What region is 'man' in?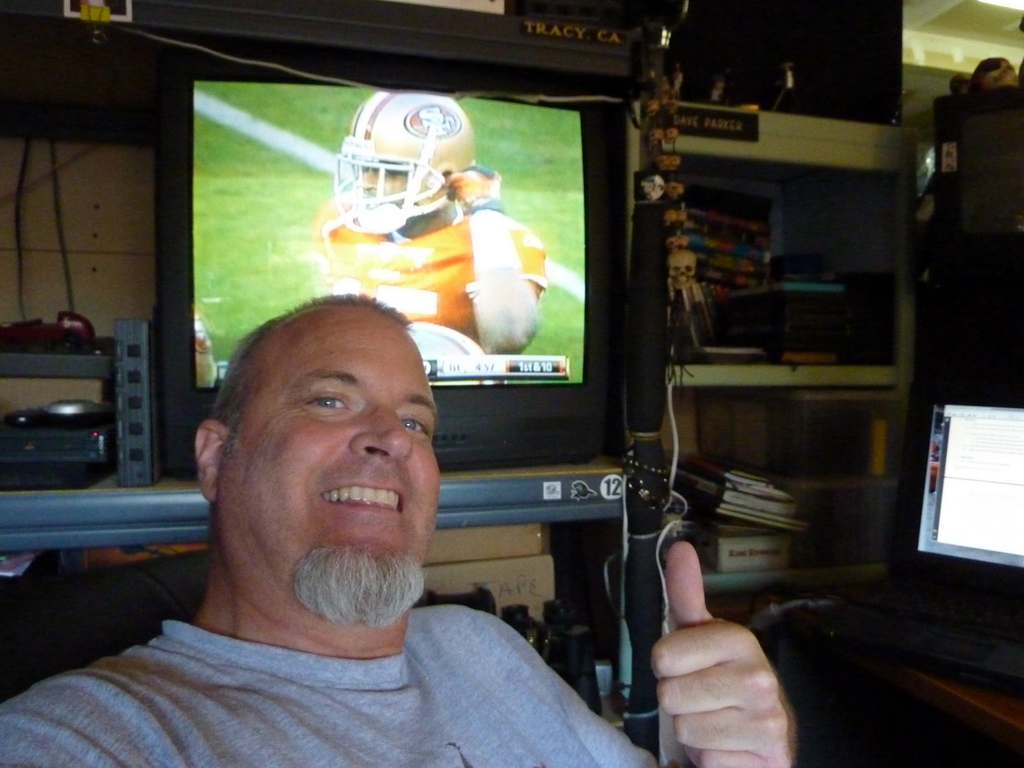
(x1=304, y1=91, x2=545, y2=364).
